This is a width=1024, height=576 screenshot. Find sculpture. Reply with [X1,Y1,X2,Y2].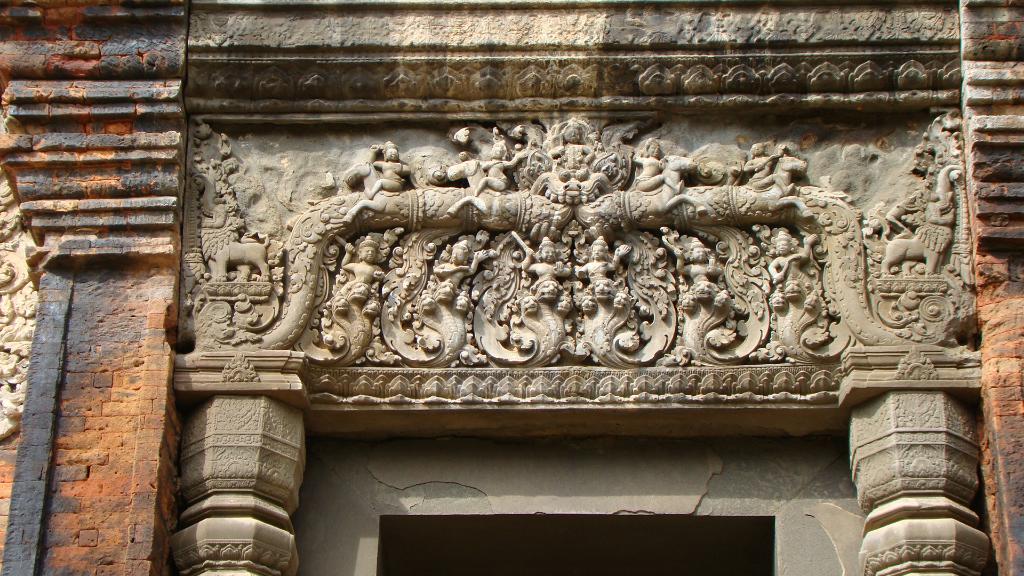
[182,128,305,356].
